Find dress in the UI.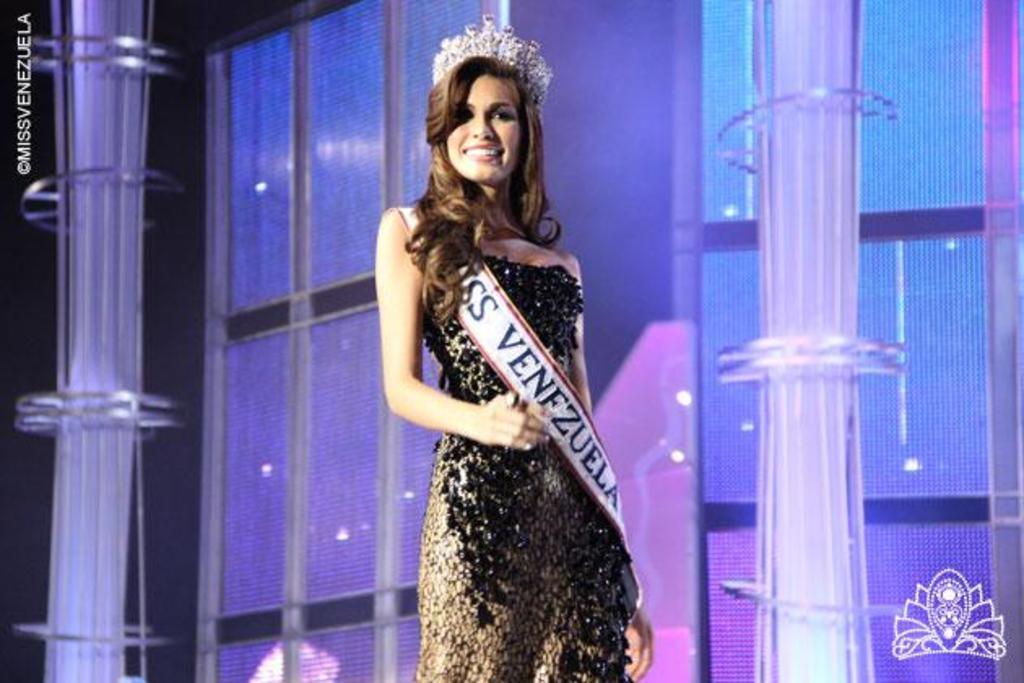
UI element at box(421, 254, 636, 681).
